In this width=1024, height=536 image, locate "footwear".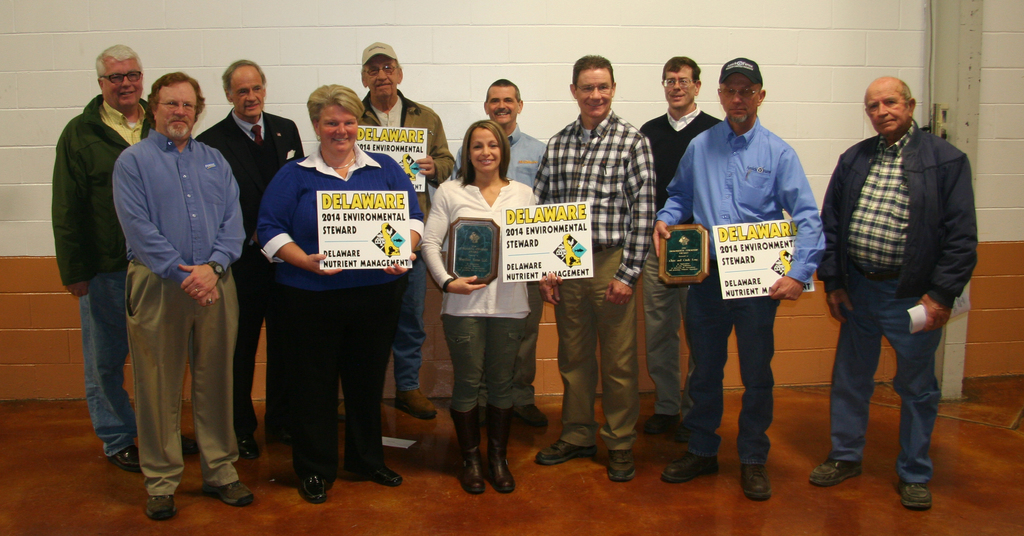
Bounding box: {"x1": 808, "y1": 459, "x2": 862, "y2": 486}.
